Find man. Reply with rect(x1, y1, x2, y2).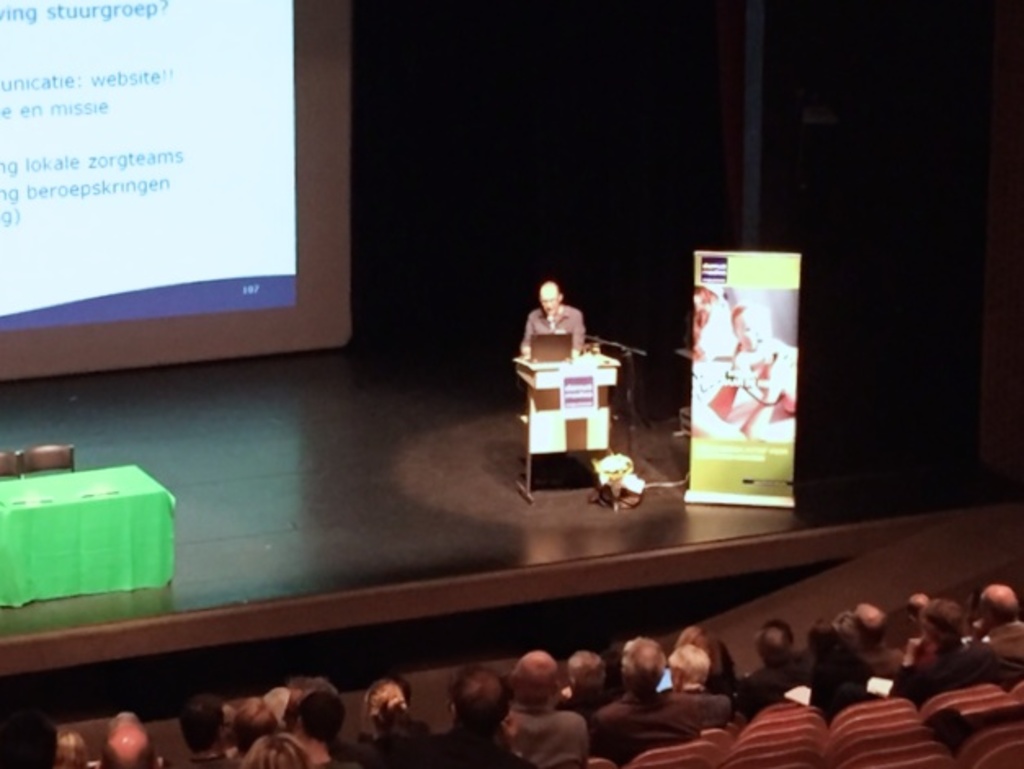
rect(88, 718, 176, 767).
